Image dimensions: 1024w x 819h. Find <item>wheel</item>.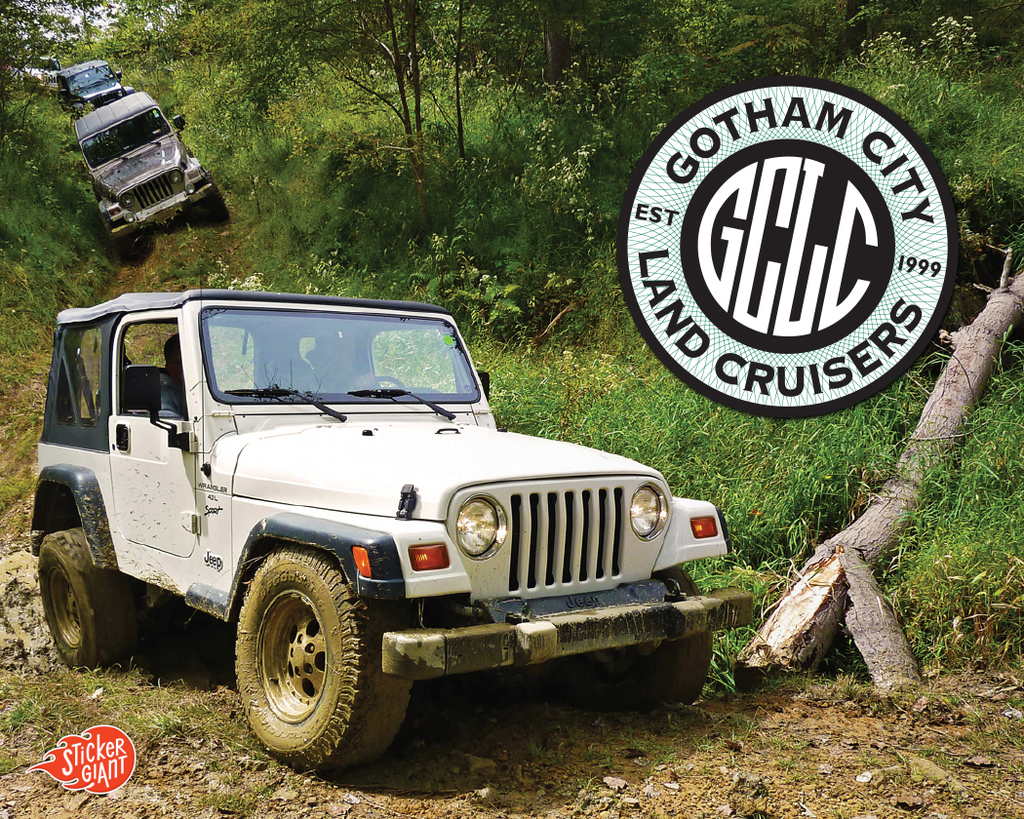
BBox(341, 374, 399, 393).
